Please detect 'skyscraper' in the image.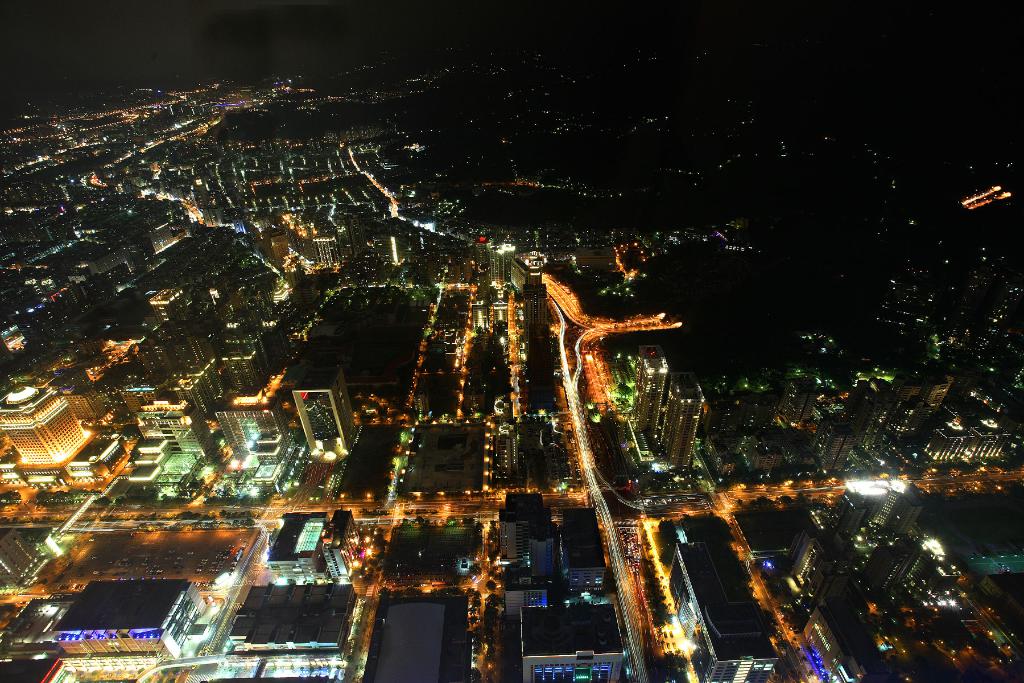
l=655, t=384, r=694, b=452.
